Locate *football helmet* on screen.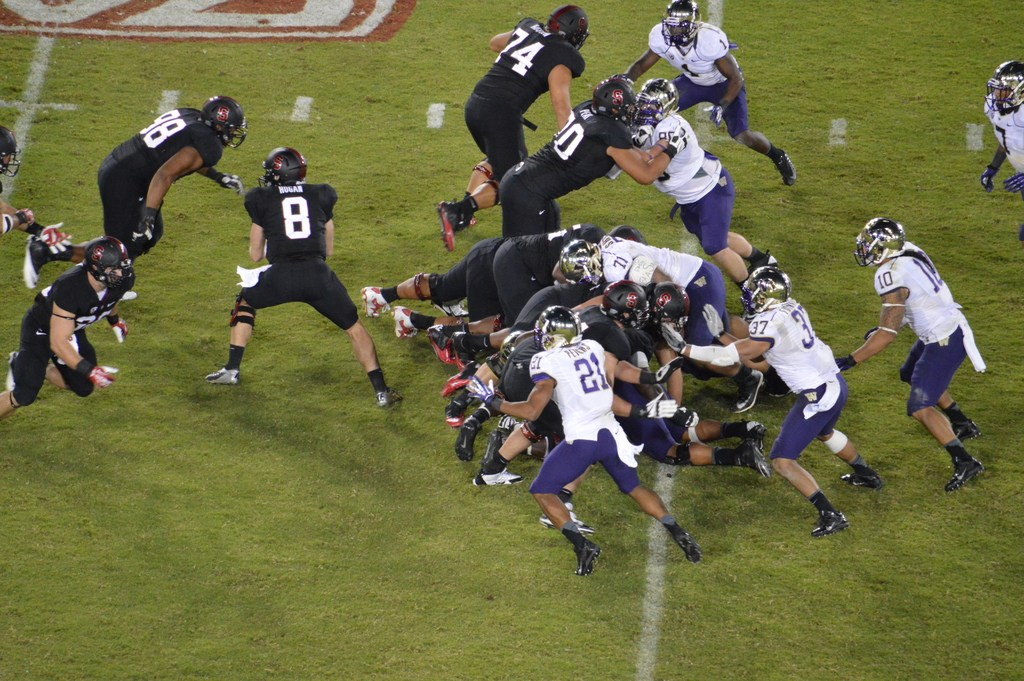
On screen at Rect(986, 63, 1023, 114).
